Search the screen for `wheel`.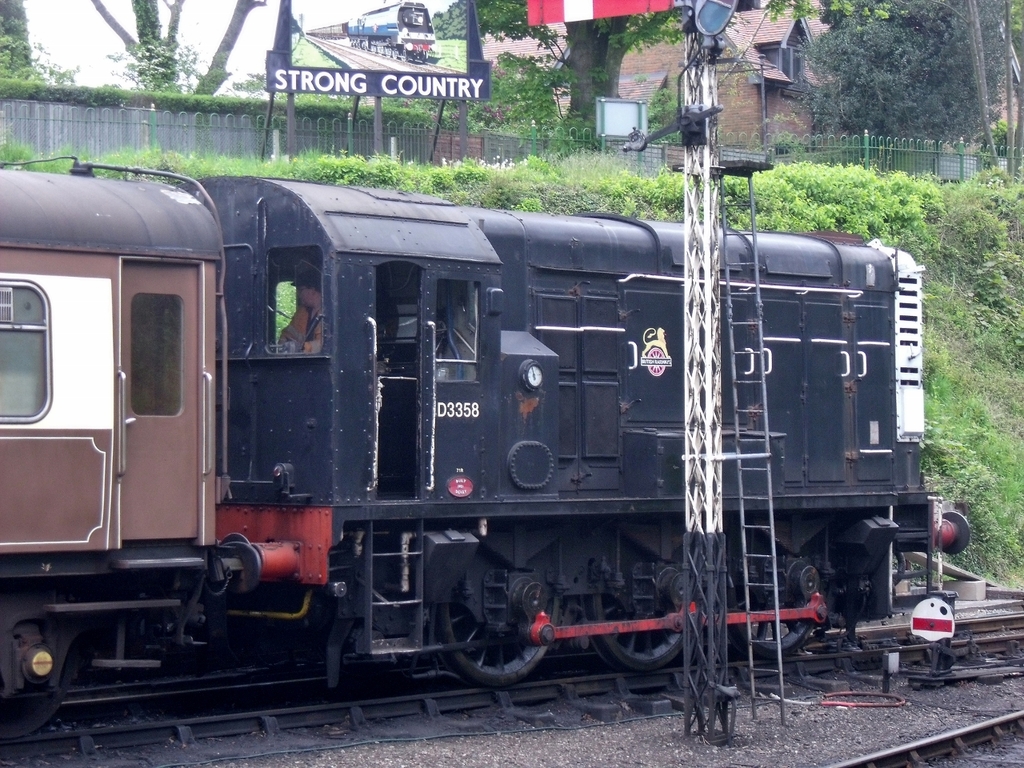
Found at left=434, top=546, right=555, bottom=692.
